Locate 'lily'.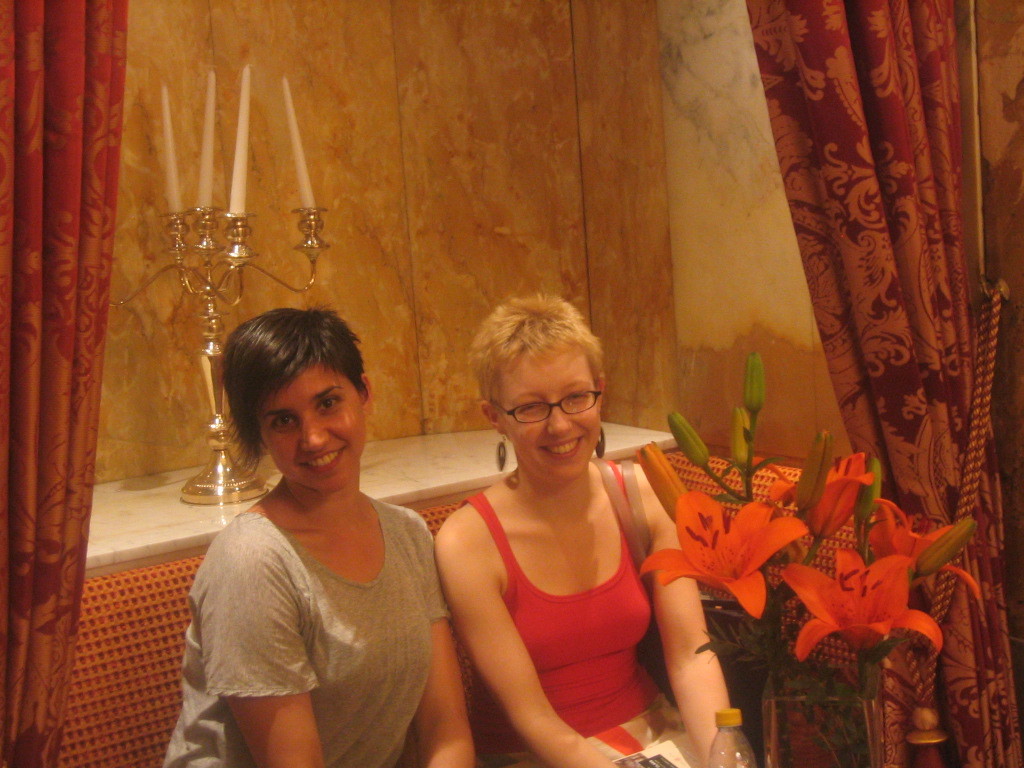
Bounding box: 636 489 814 626.
